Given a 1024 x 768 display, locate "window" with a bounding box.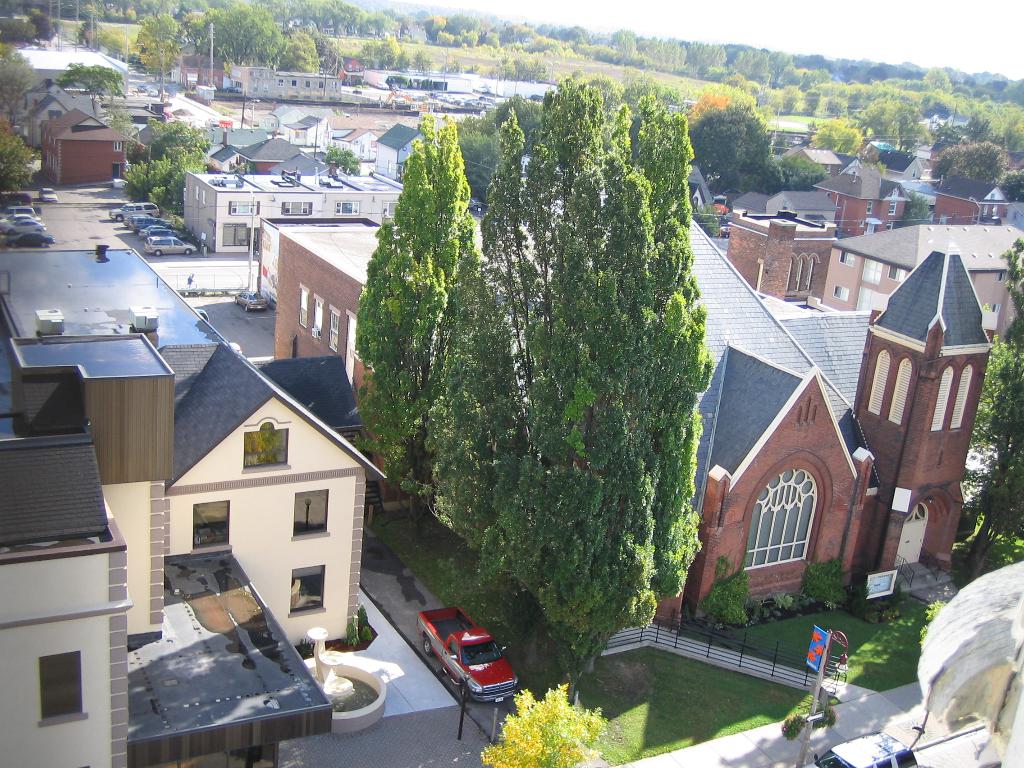
Located: x1=296 y1=487 x2=331 y2=539.
